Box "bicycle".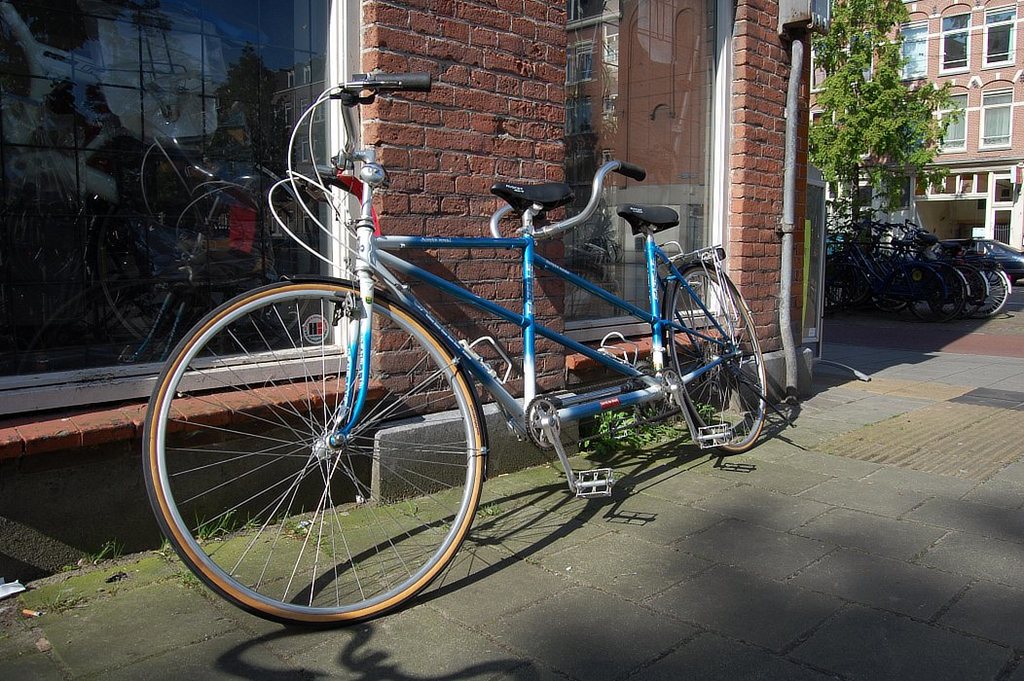
(132, 113, 806, 628).
